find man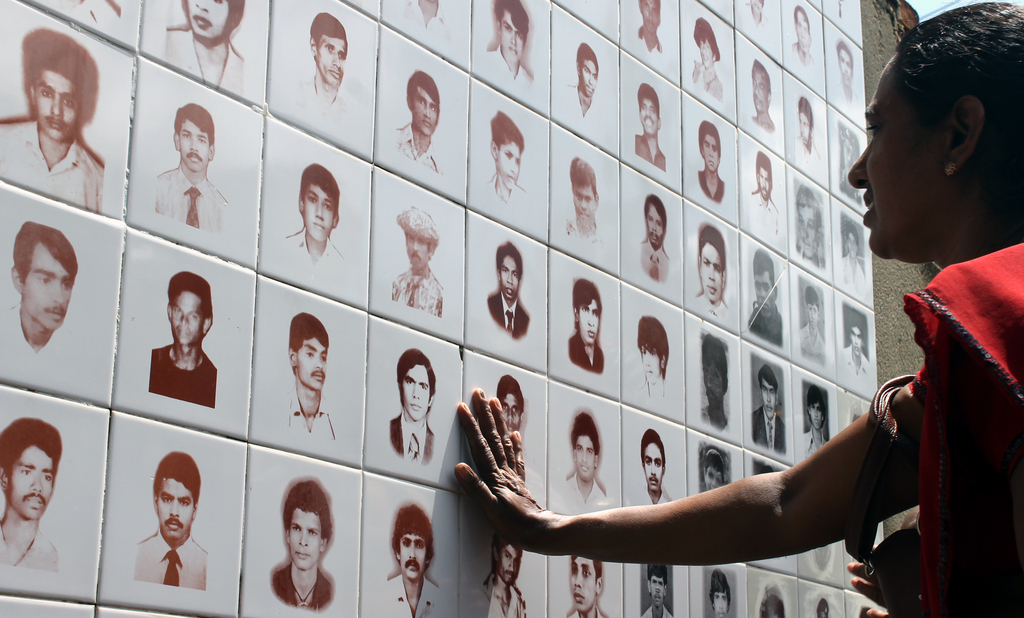
564 276 607 375
